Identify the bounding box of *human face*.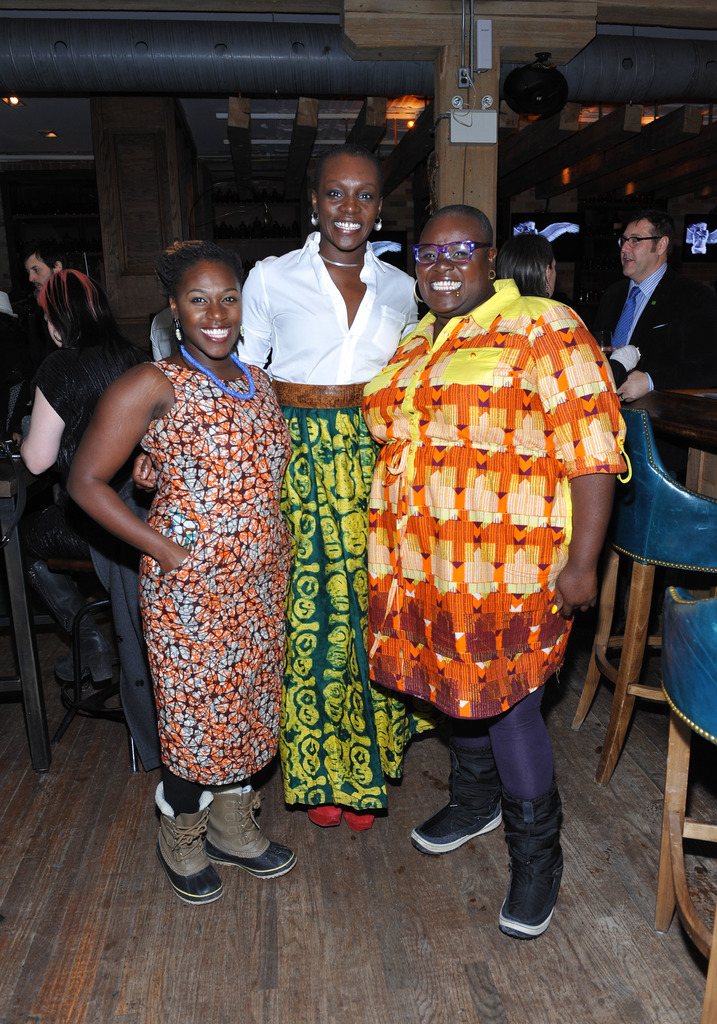
Rect(175, 260, 241, 356).
